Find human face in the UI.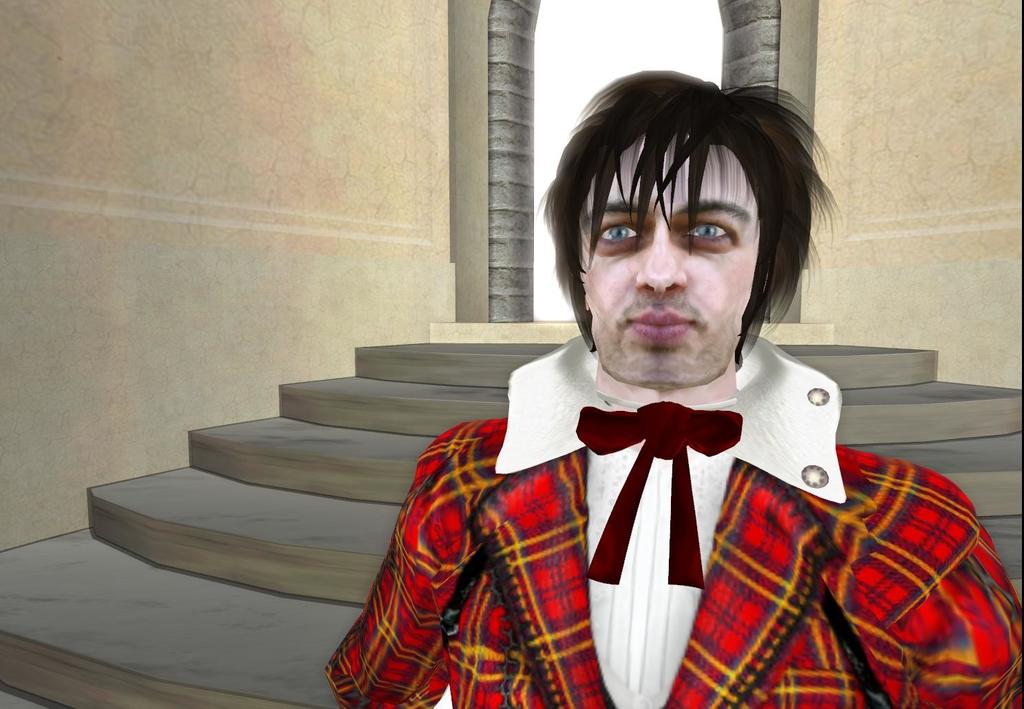
UI element at box(579, 140, 763, 386).
